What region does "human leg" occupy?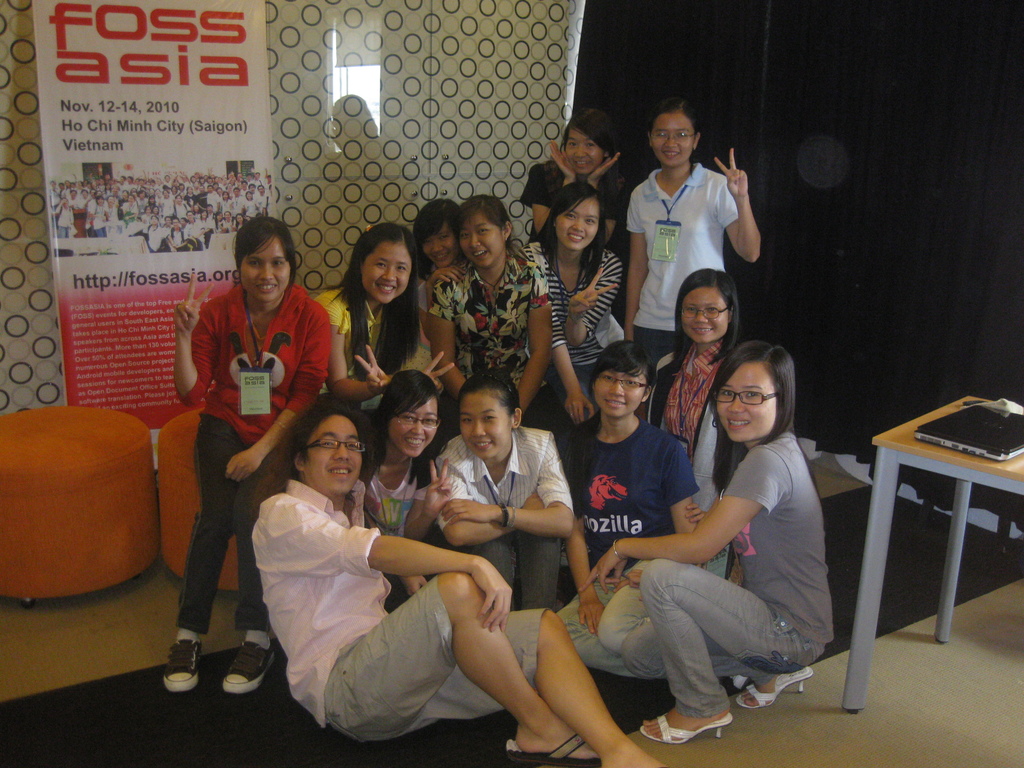
(639, 315, 678, 371).
